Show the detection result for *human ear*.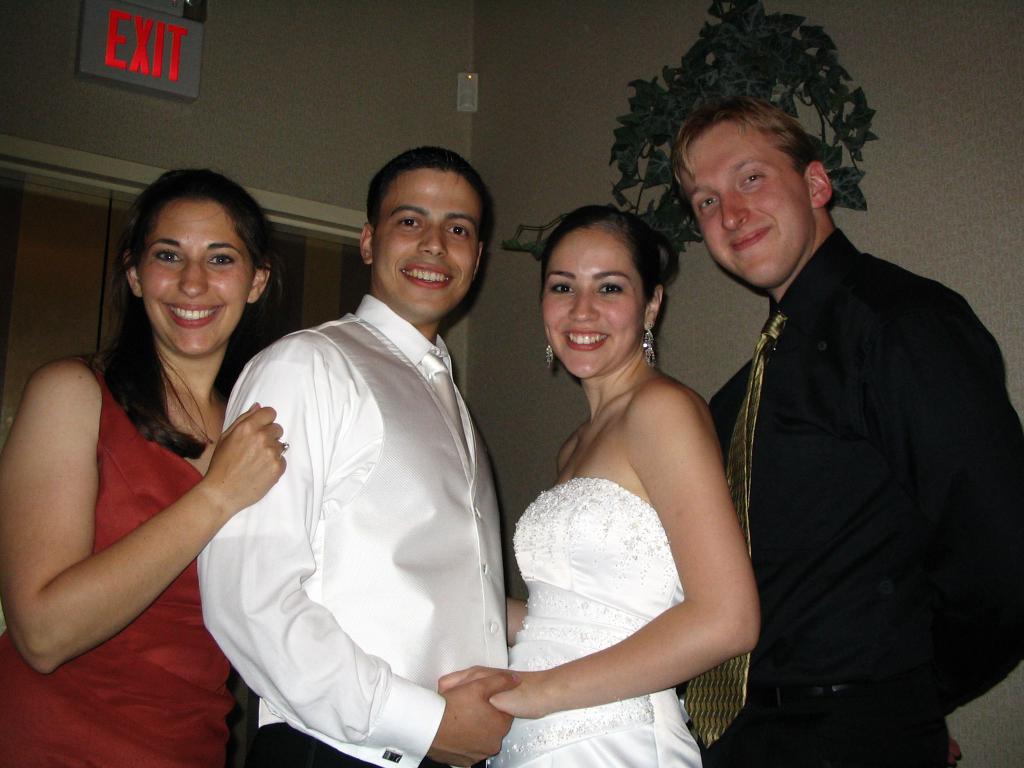
{"left": 121, "top": 249, "right": 142, "bottom": 300}.
